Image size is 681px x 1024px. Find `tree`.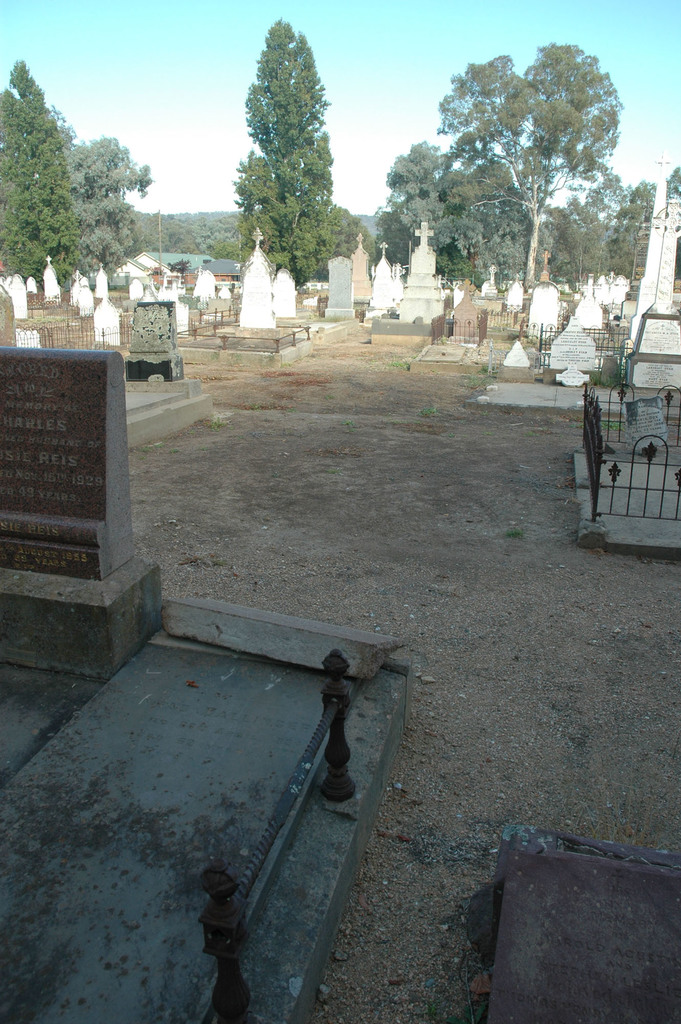
(left=54, top=106, right=245, bottom=275).
